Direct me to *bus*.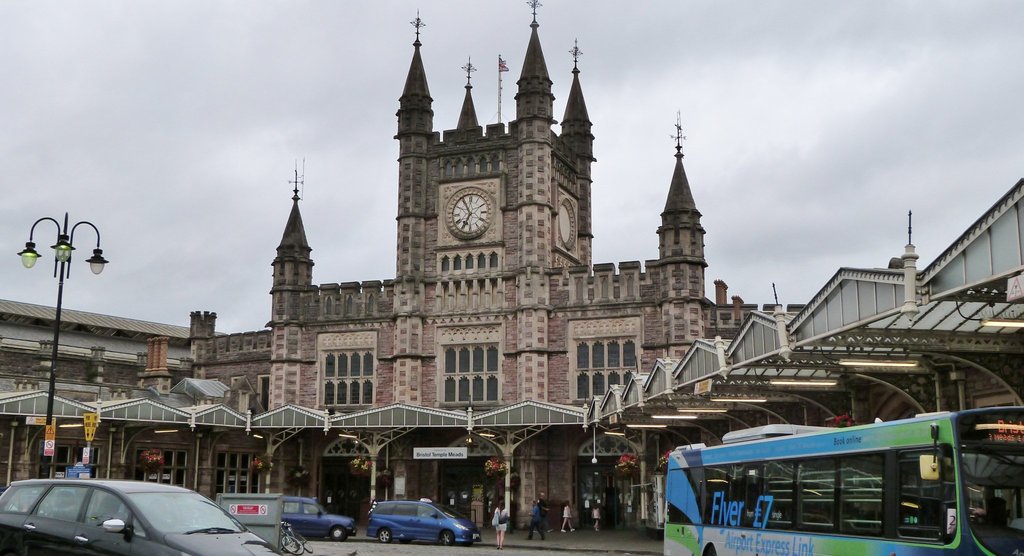
Direction: bbox=[664, 401, 1023, 555].
